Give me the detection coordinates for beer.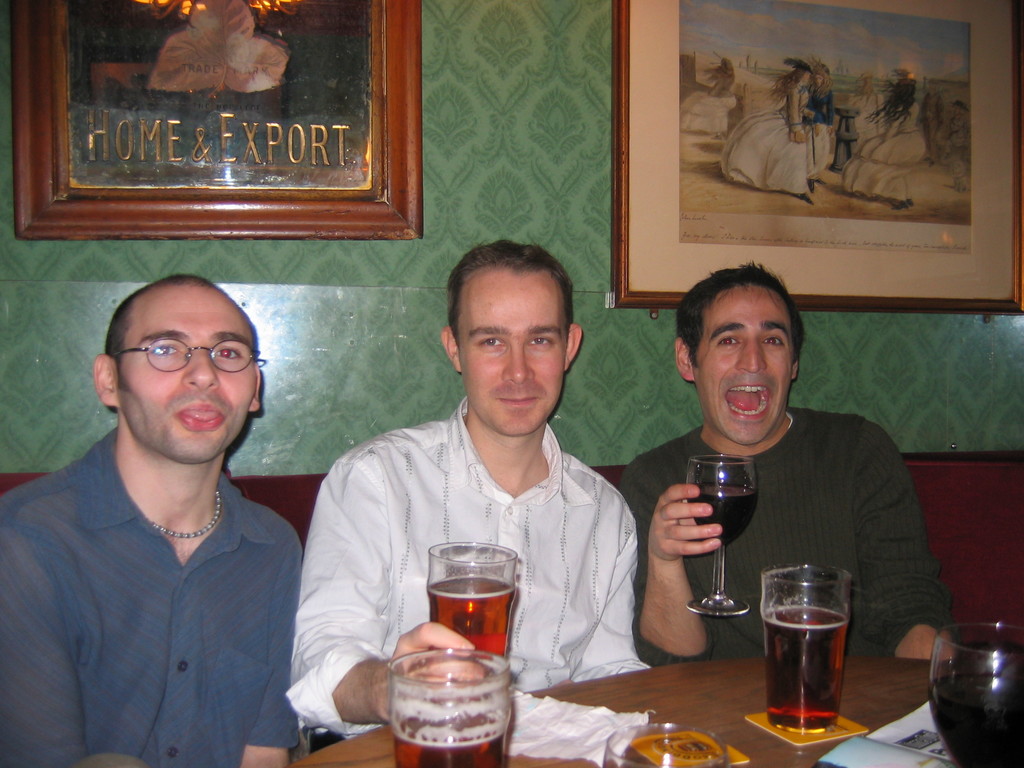
x1=397 y1=724 x2=505 y2=767.
